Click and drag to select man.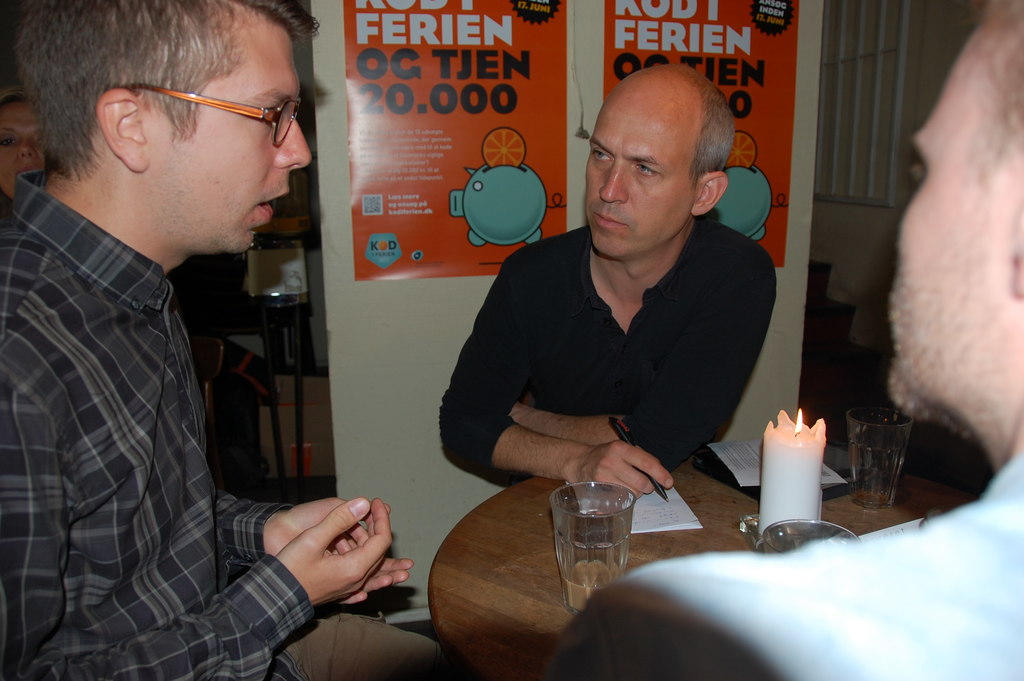
Selection: 440 60 778 491.
